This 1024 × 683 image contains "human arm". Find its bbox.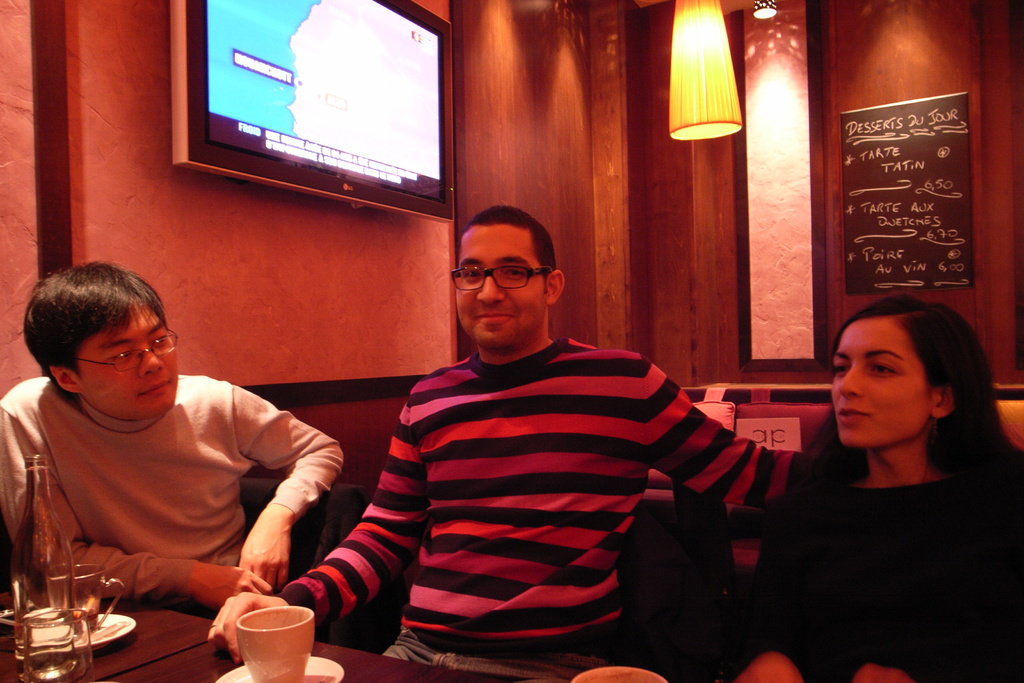
BBox(723, 498, 817, 682).
